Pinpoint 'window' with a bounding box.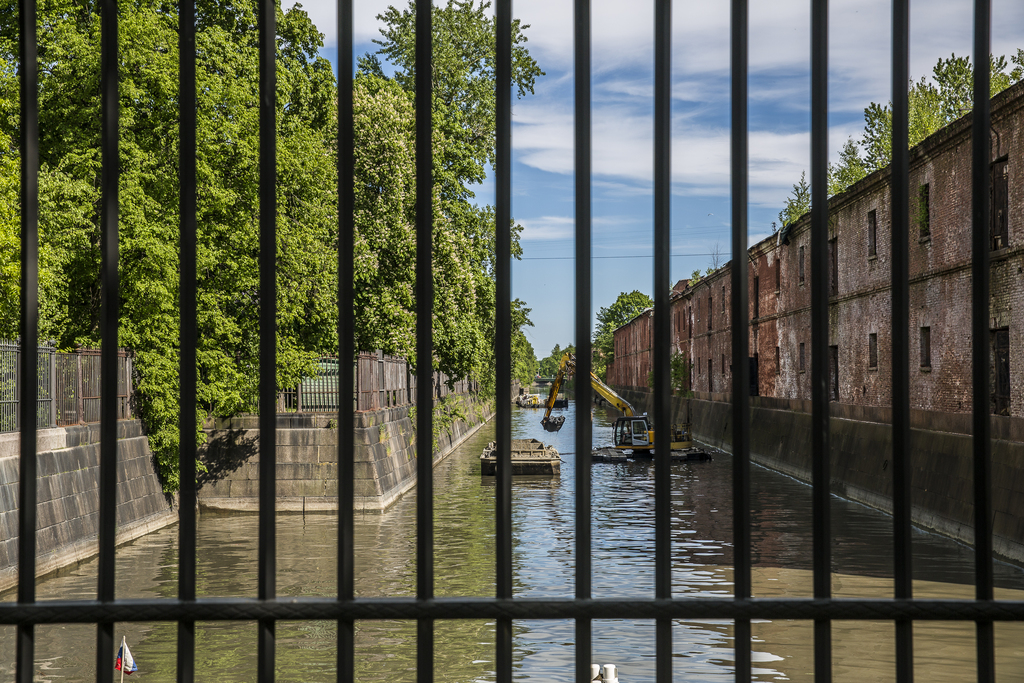
(left=774, top=346, right=780, bottom=371).
